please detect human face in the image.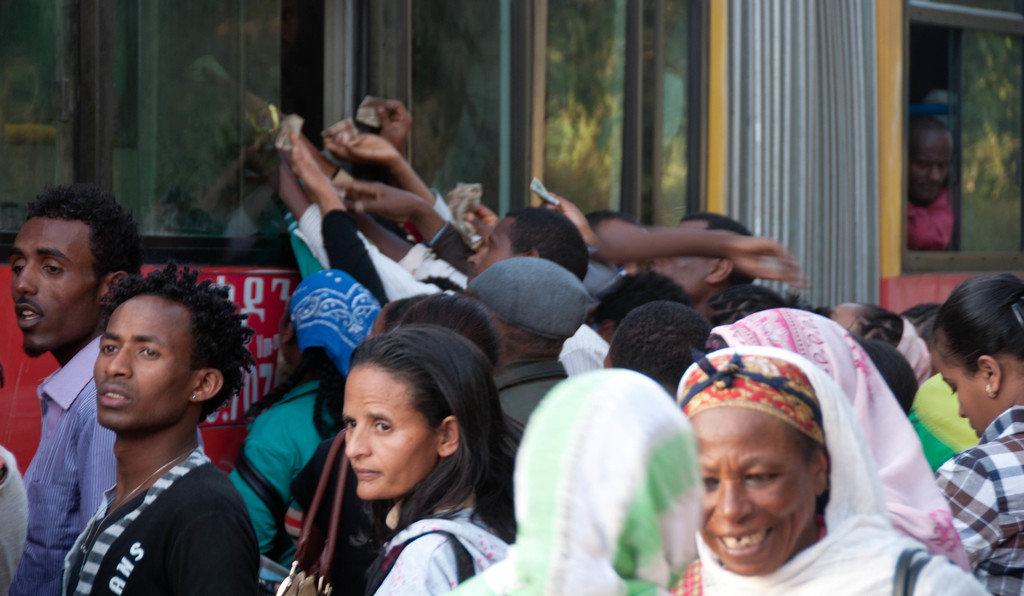
(left=908, top=134, right=951, bottom=204).
